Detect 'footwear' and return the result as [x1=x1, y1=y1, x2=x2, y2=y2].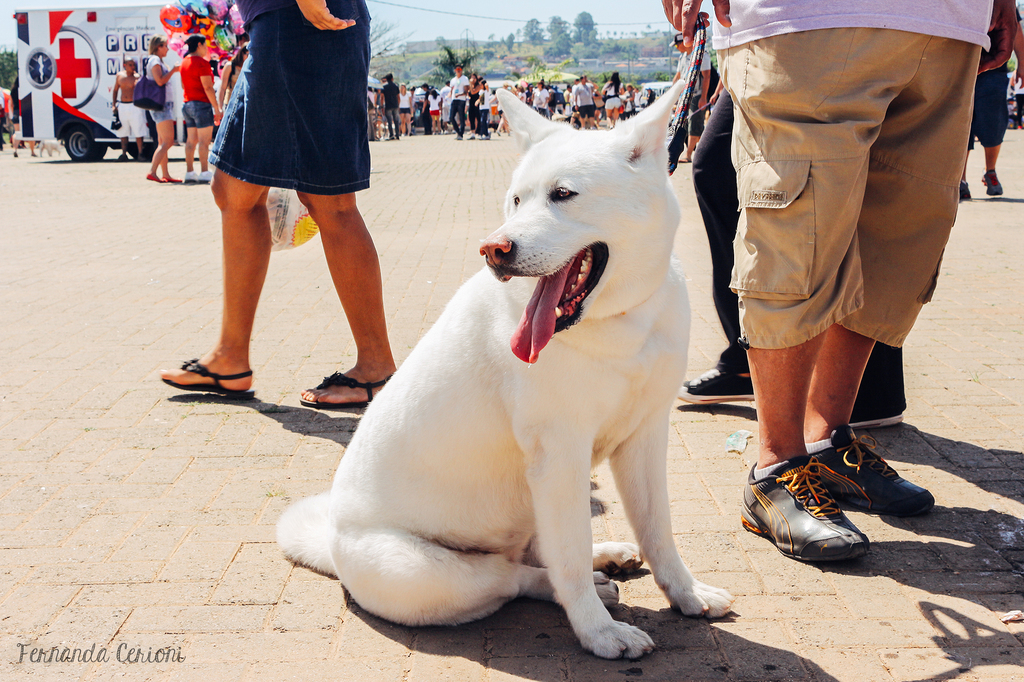
[x1=977, y1=168, x2=1005, y2=198].
